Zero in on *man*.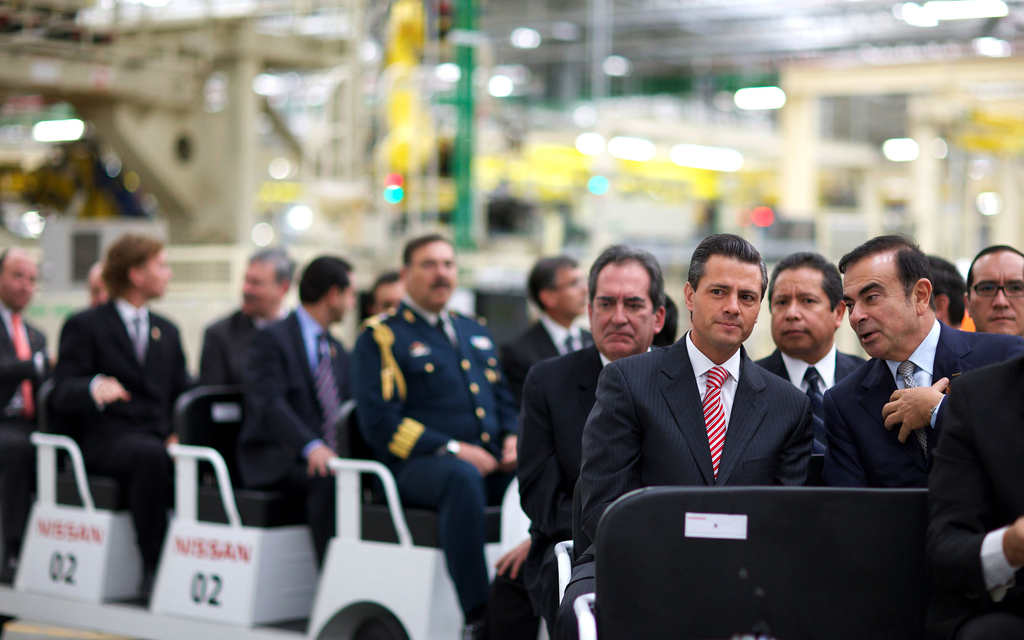
Zeroed in: [501, 245, 593, 383].
